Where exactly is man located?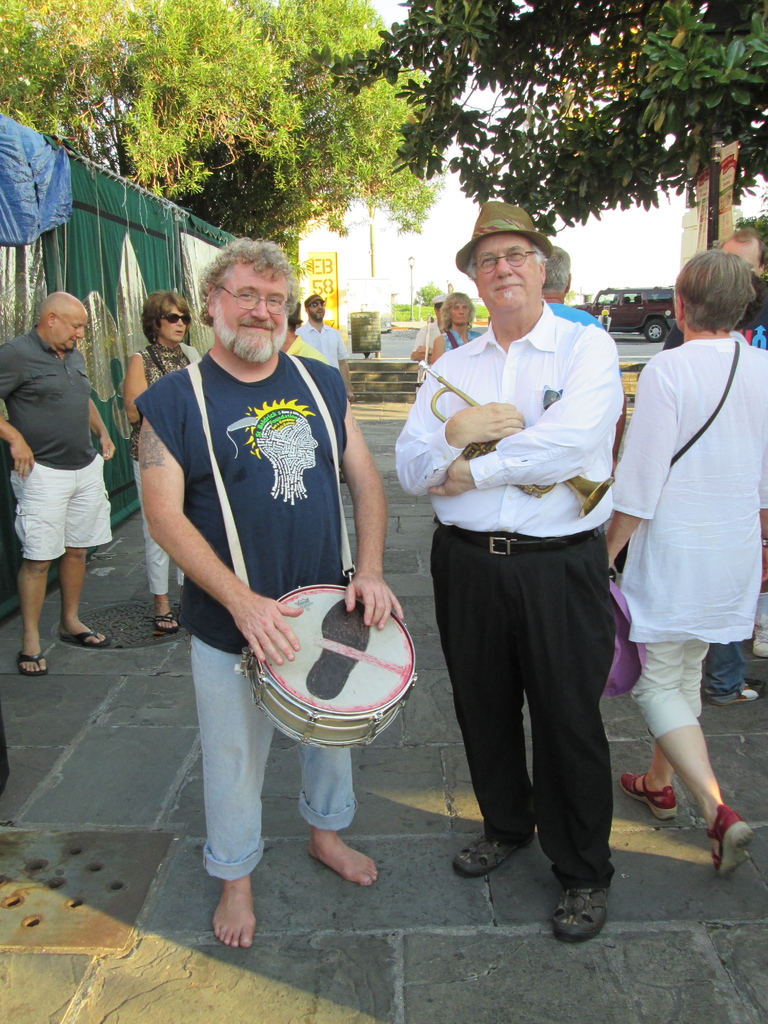
Its bounding box is [409, 302, 446, 377].
